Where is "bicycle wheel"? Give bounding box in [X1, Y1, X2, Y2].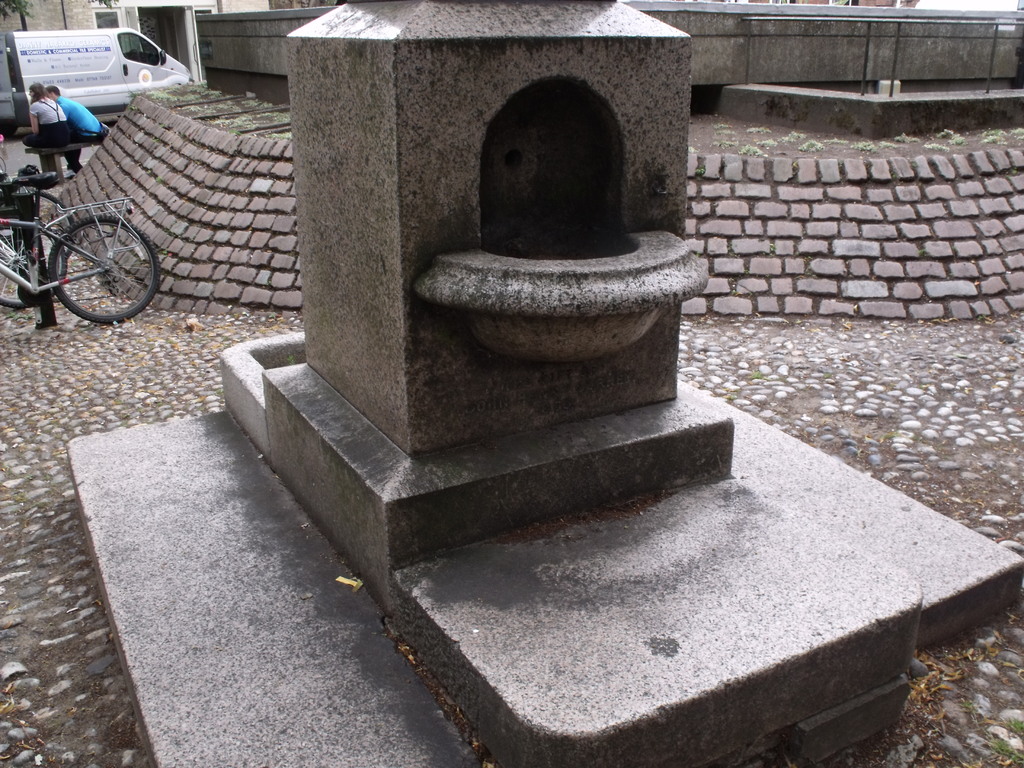
[0, 188, 74, 268].
